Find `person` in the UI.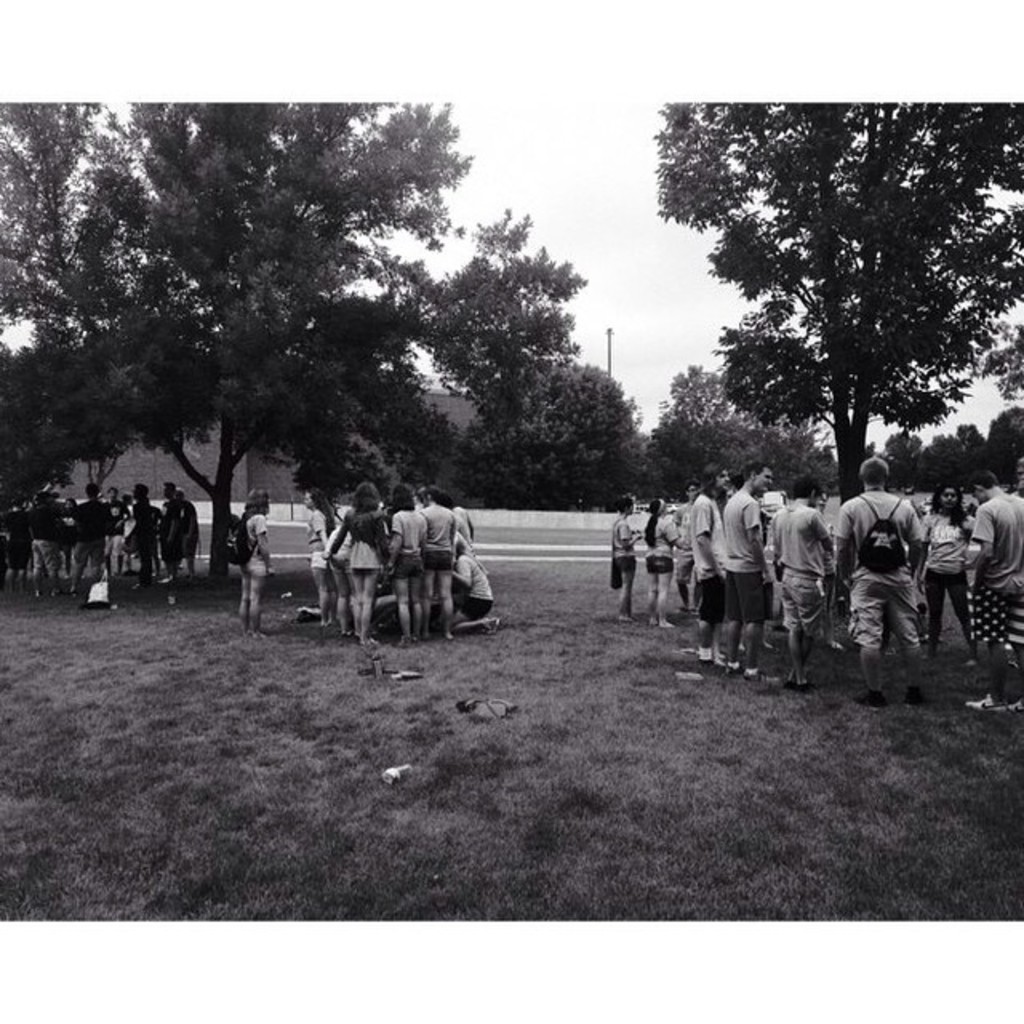
UI element at box(120, 498, 142, 574).
